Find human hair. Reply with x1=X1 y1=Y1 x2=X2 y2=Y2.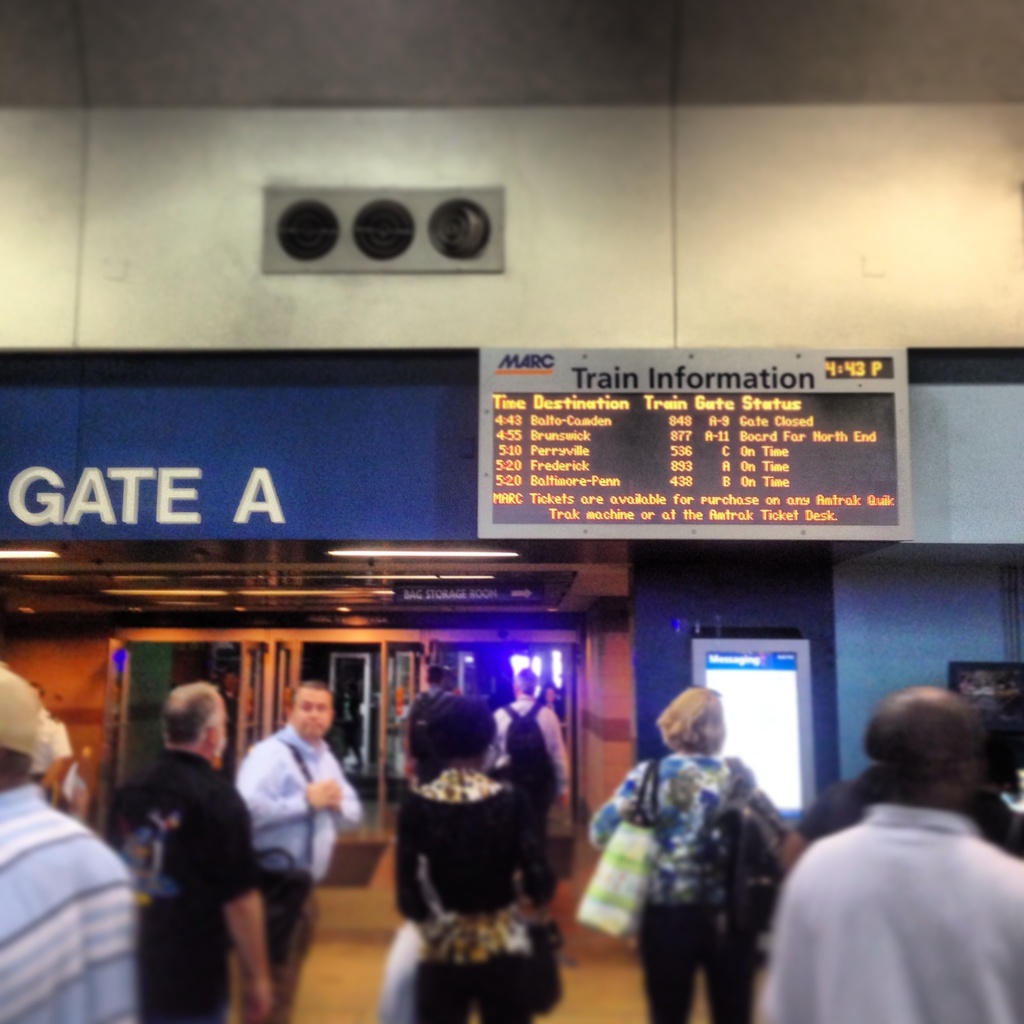
x1=157 y1=682 x2=220 y2=744.
